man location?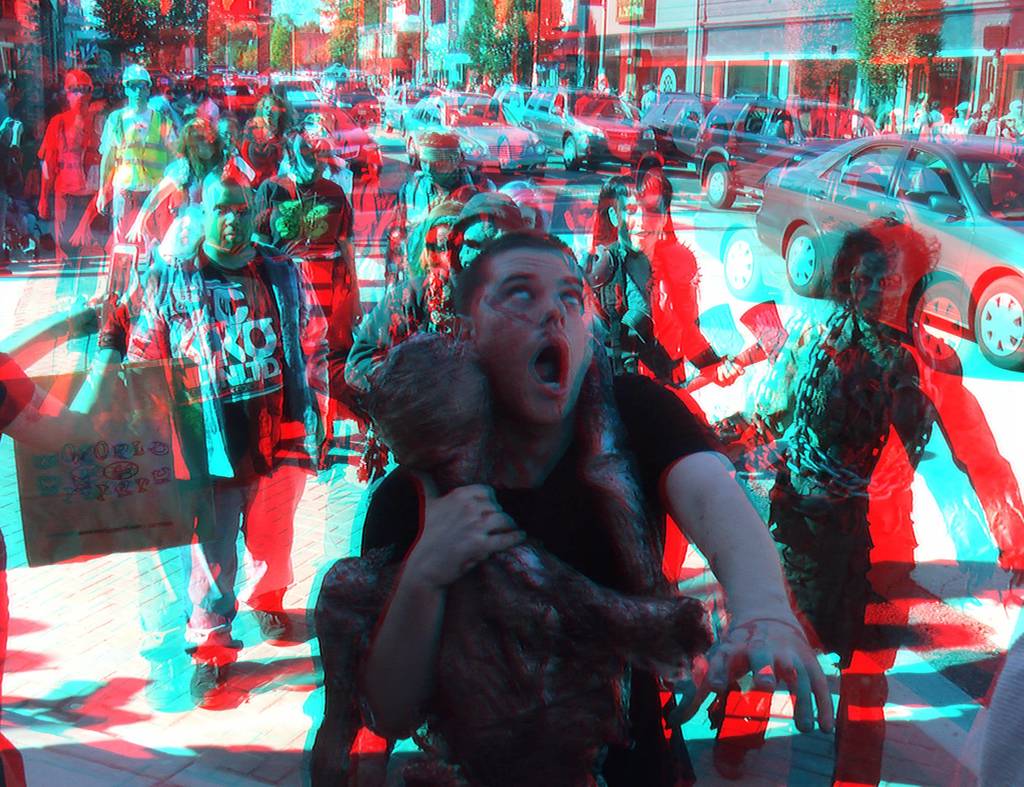
bbox=(384, 127, 498, 297)
